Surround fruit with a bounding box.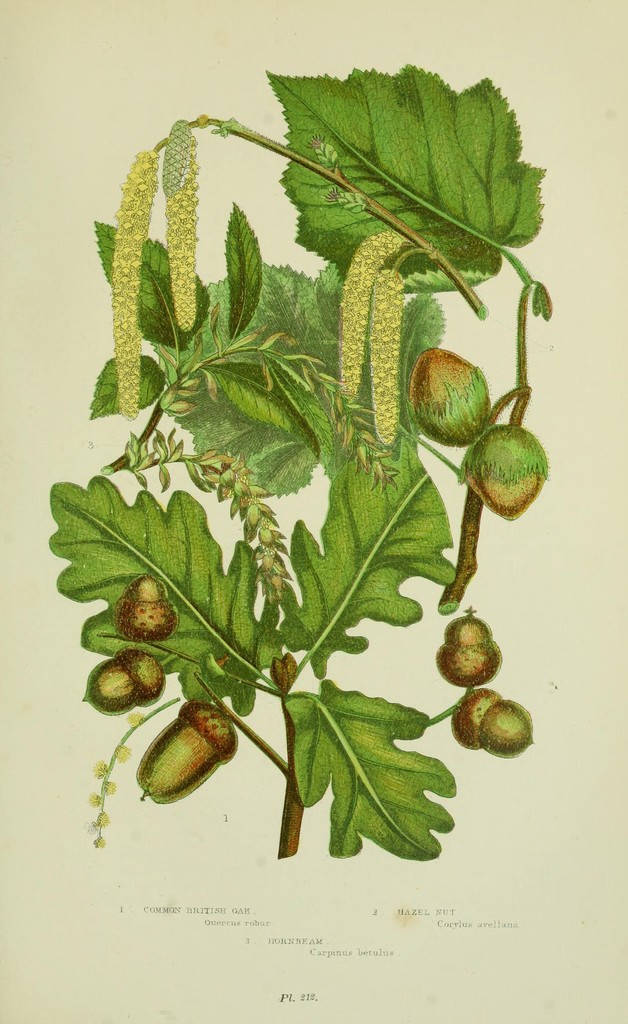
select_region(453, 695, 488, 748).
